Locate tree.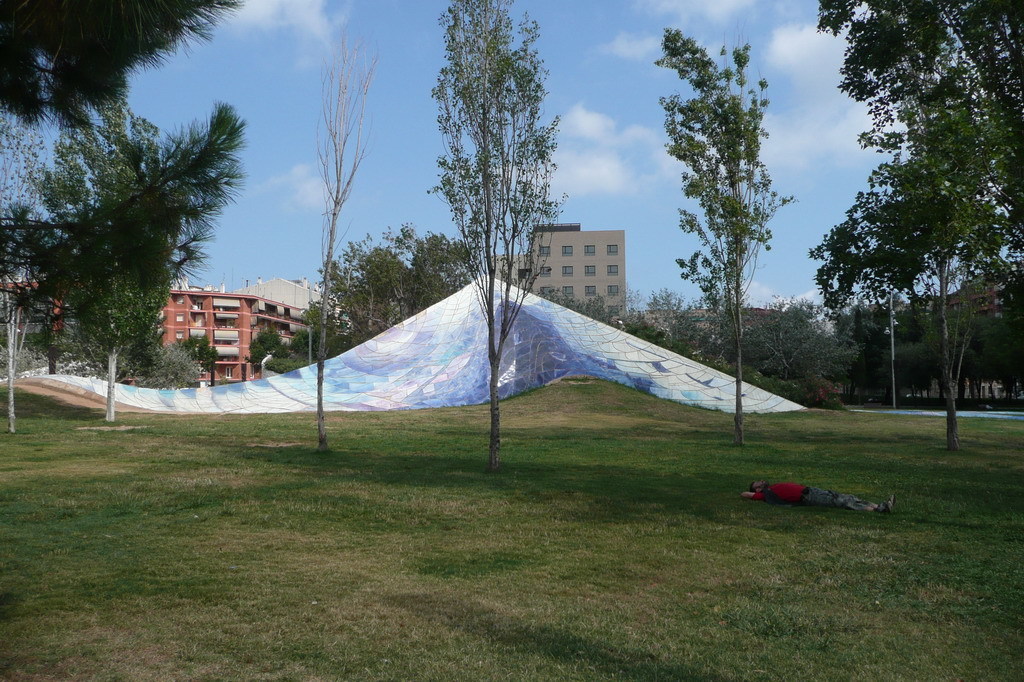
Bounding box: [248, 299, 349, 367].
